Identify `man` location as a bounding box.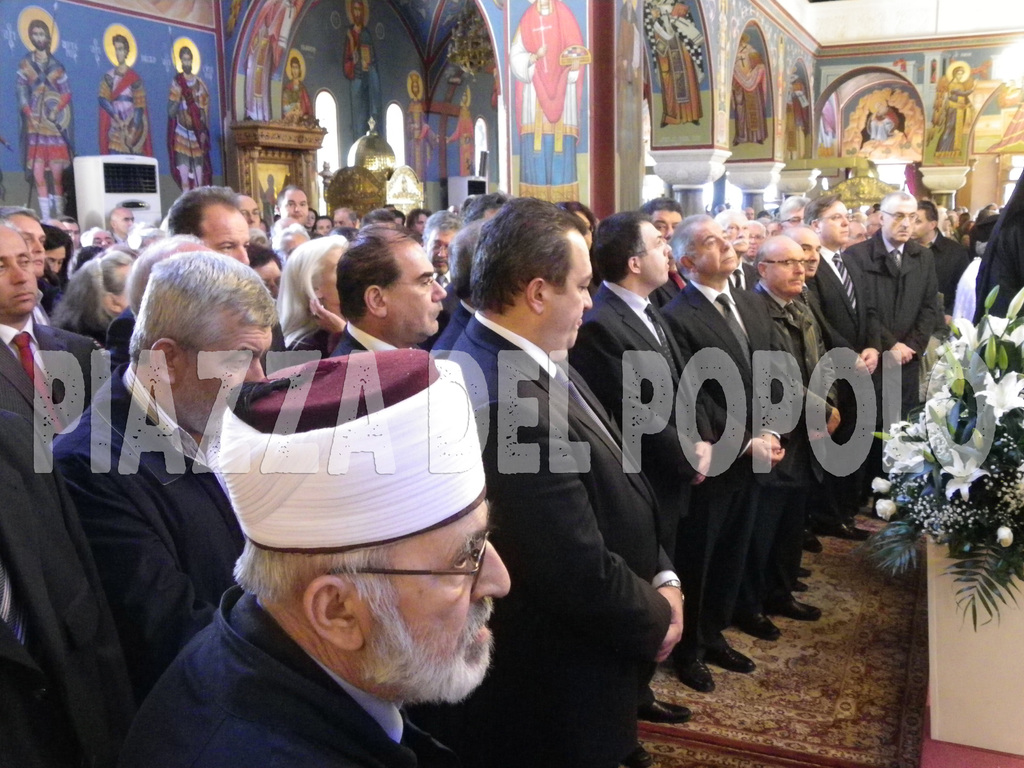
588/212/690/716.
